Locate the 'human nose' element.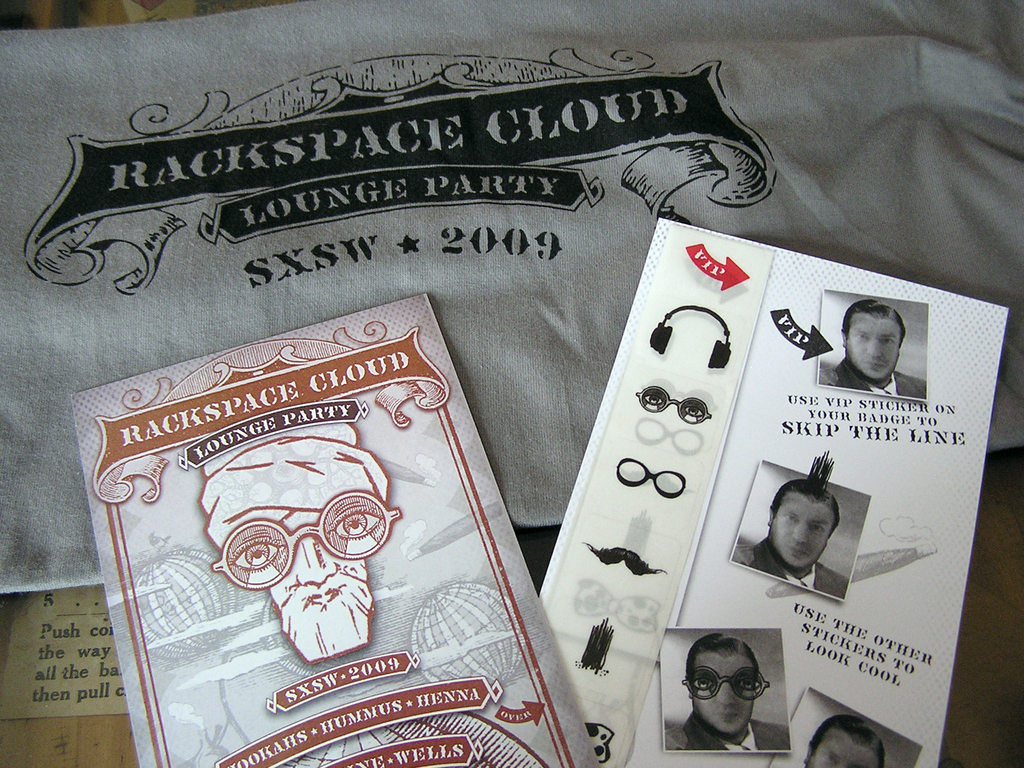
Element bbox: 788 520 810 547.
